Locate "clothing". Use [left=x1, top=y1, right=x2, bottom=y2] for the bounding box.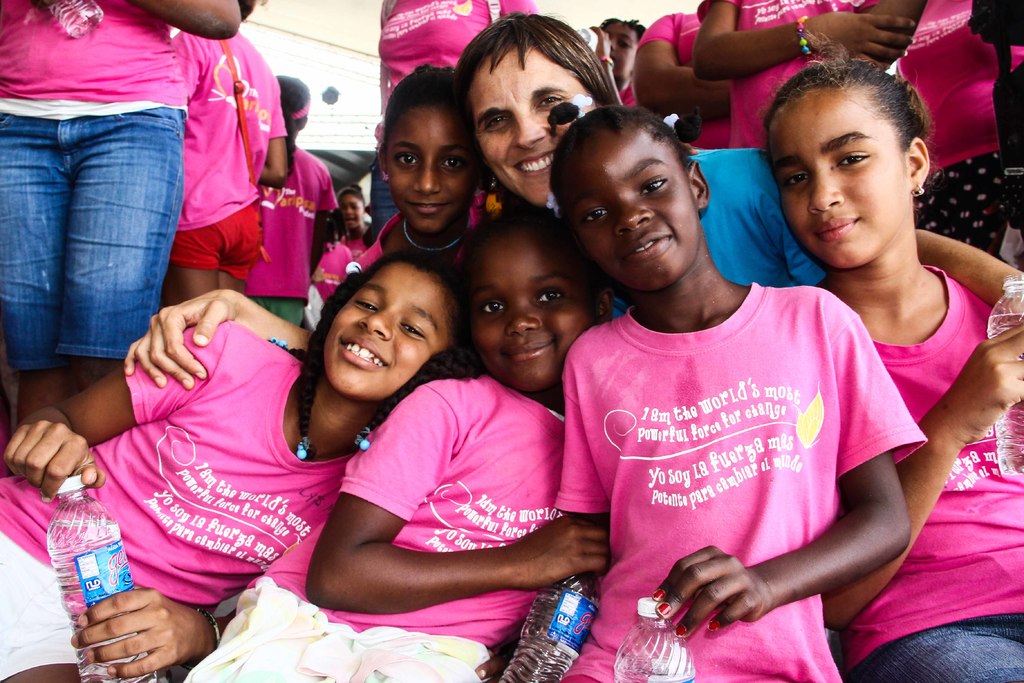
[left=372, top=0, right=538, bottom=93].
